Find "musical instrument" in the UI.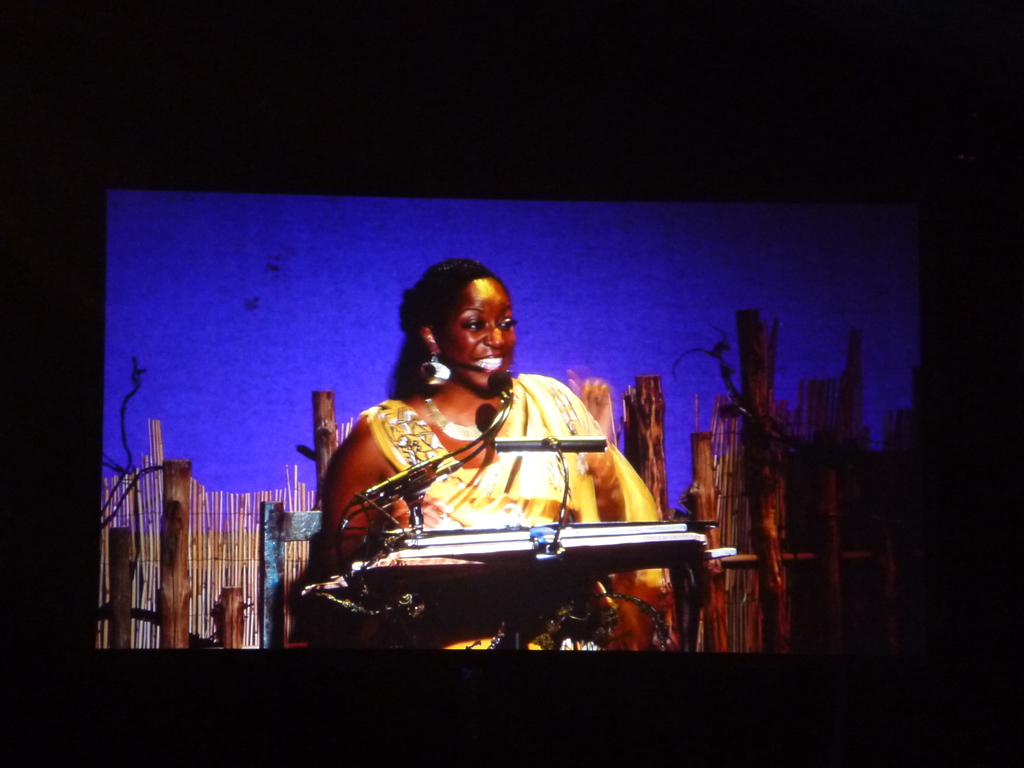
UI element at region(311, 520, 717, 639).
